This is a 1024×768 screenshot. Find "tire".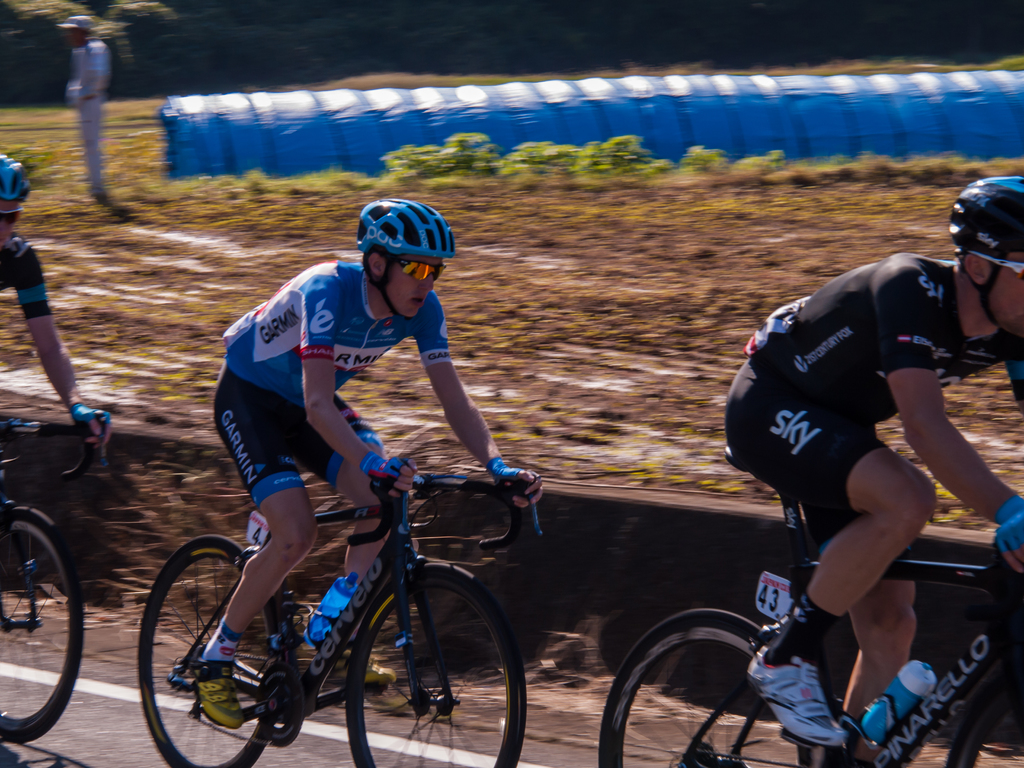
Bounding box: [599,607,831,767].
